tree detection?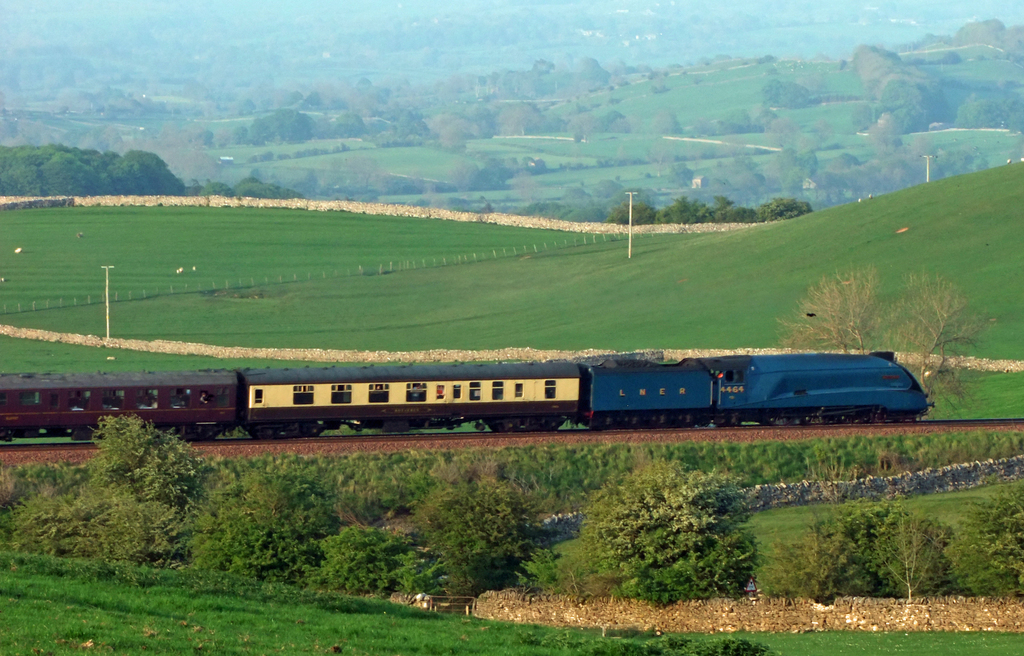
605:191:657:231
